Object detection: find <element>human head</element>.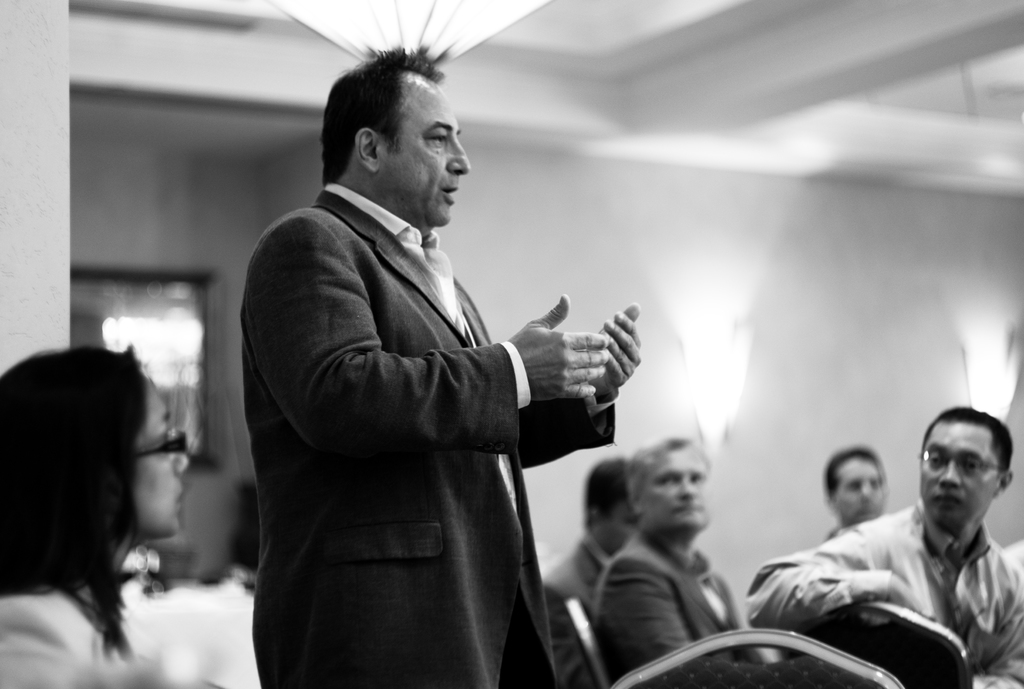
left=321, top=45, right=472, bottom=230.
